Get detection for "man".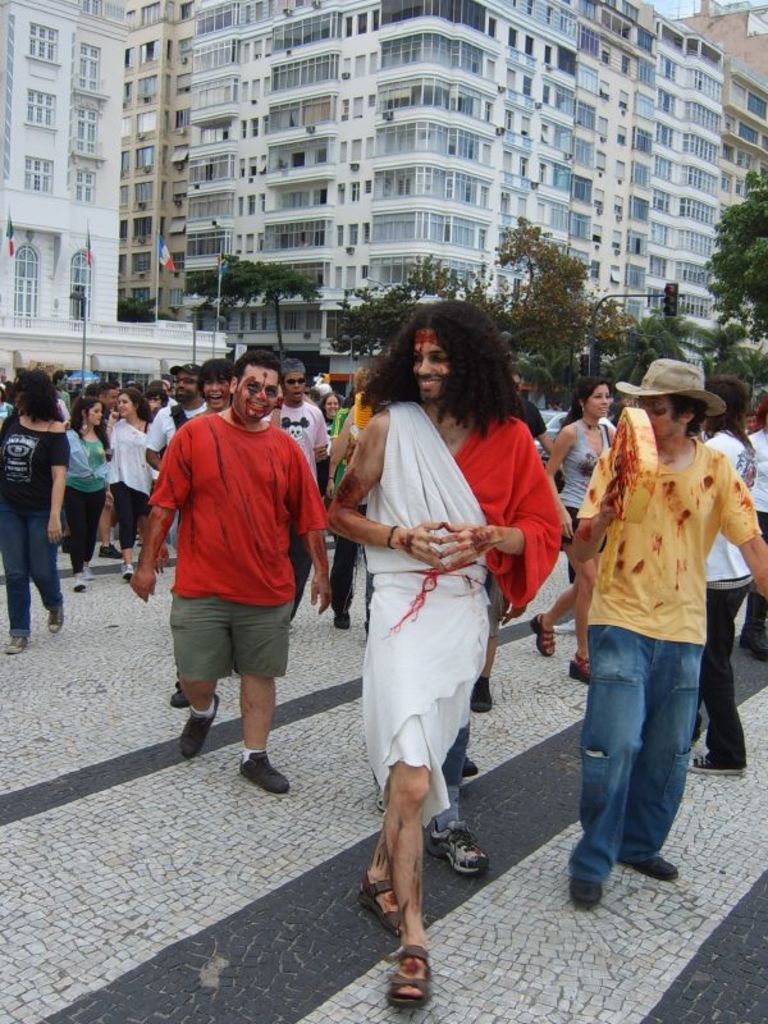
Detection: 192:365:234:419.
